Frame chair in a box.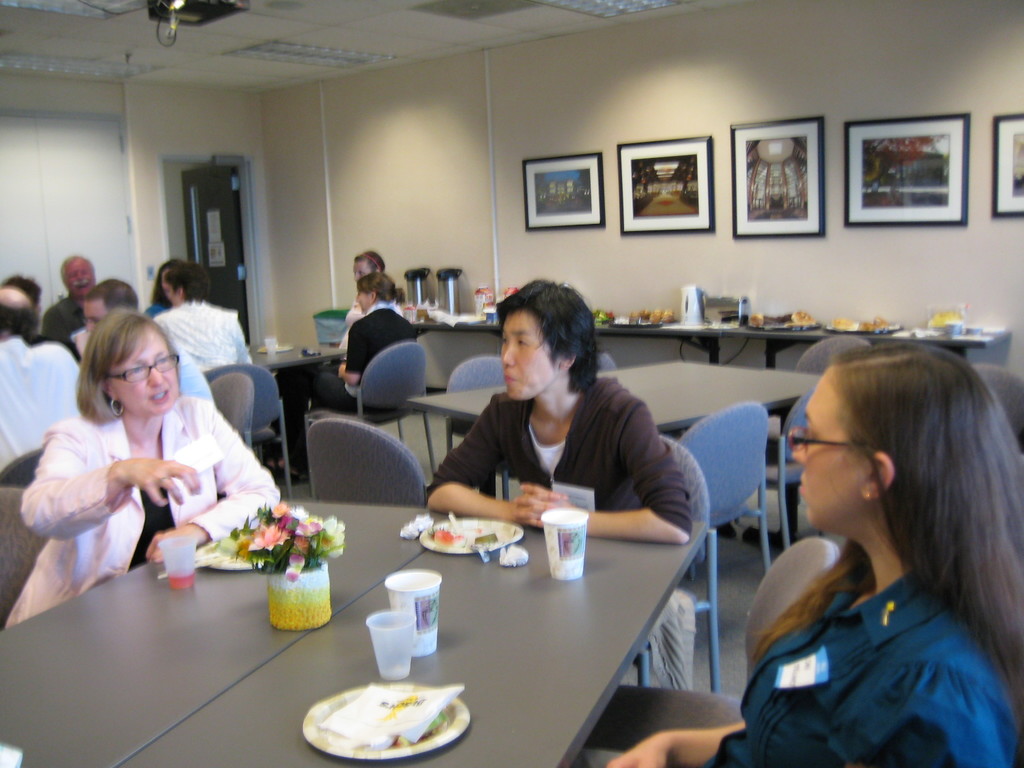
(left=445, top=356, right=511, bottom=399).
